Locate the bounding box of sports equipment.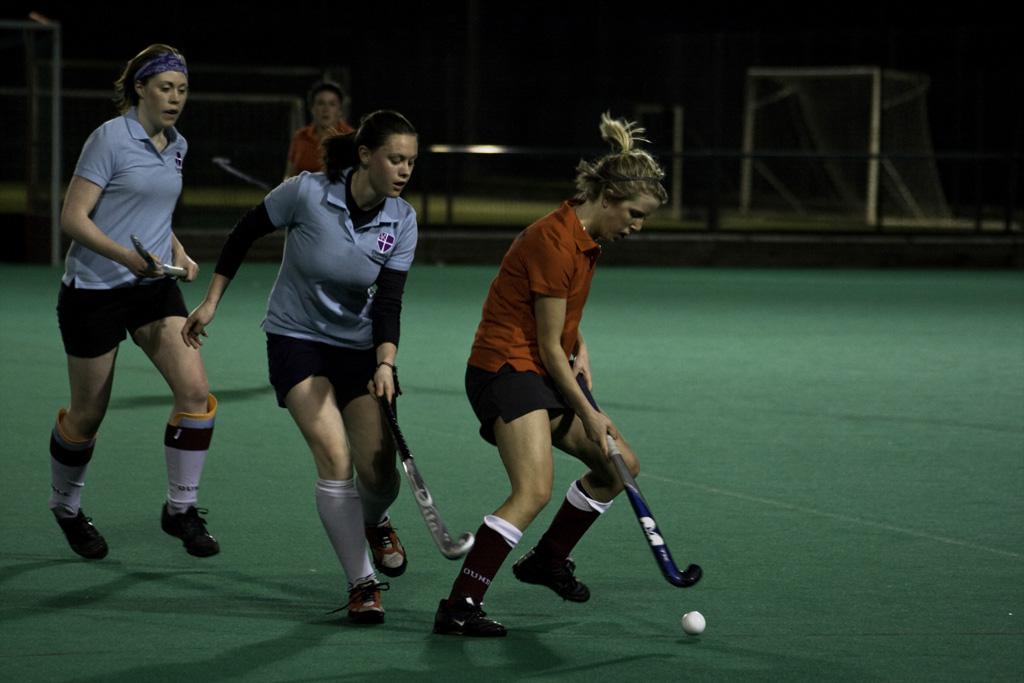
Bounding box: BBox(568, 345, 705, 586).
